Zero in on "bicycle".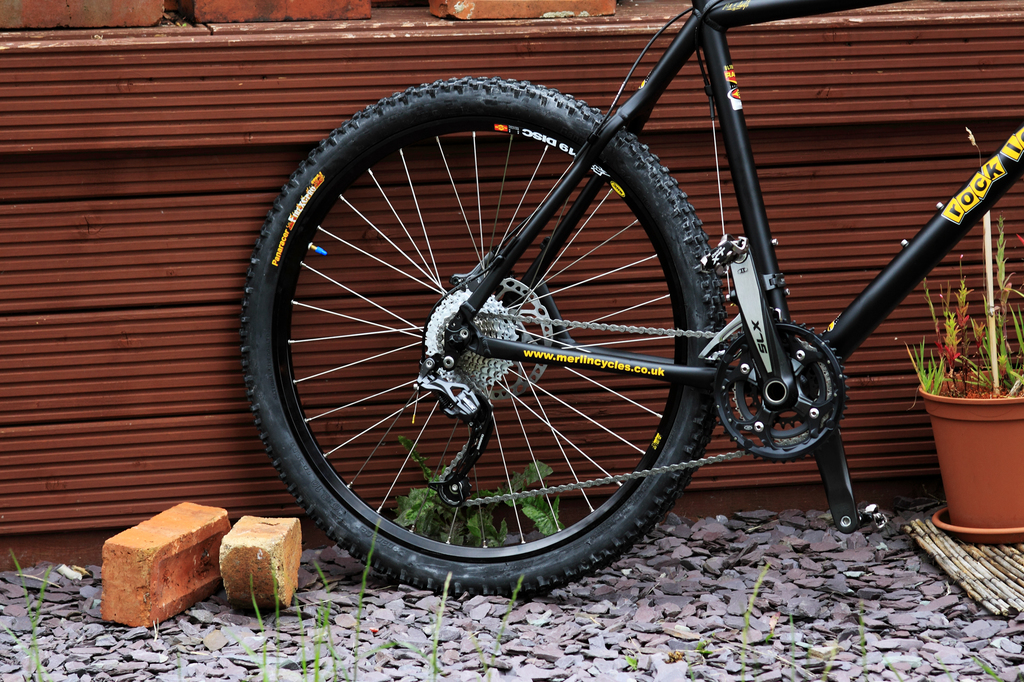
Zeroed in: 239 0 1023 590.
